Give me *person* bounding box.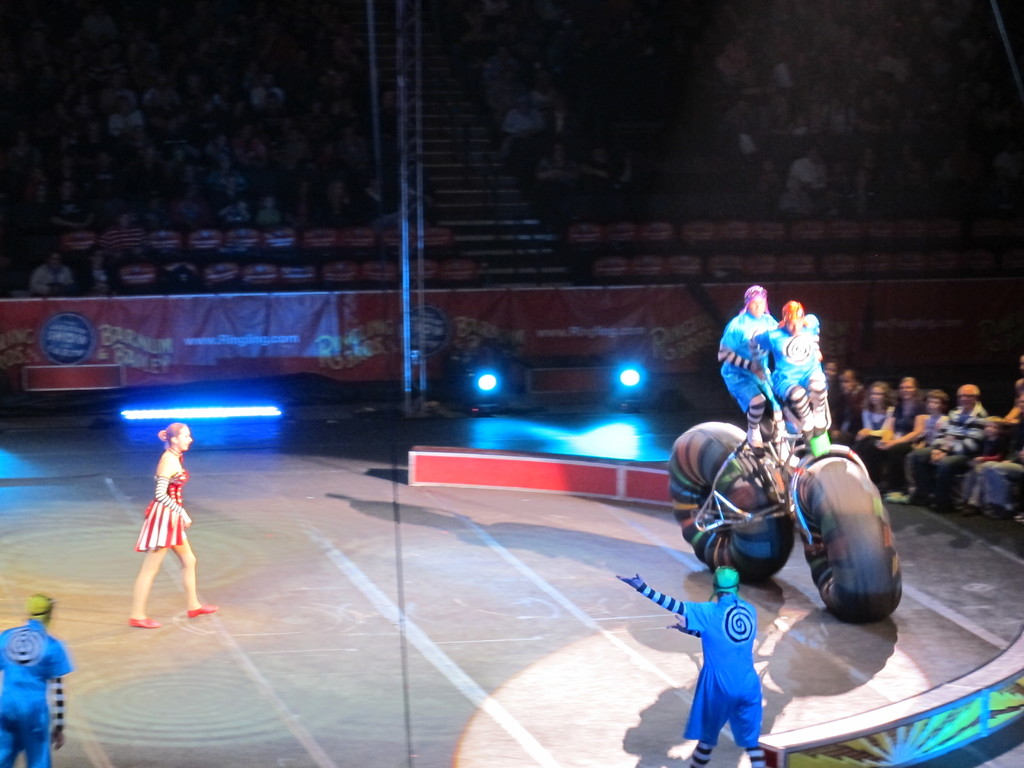
(616, 564, 772, 767).
